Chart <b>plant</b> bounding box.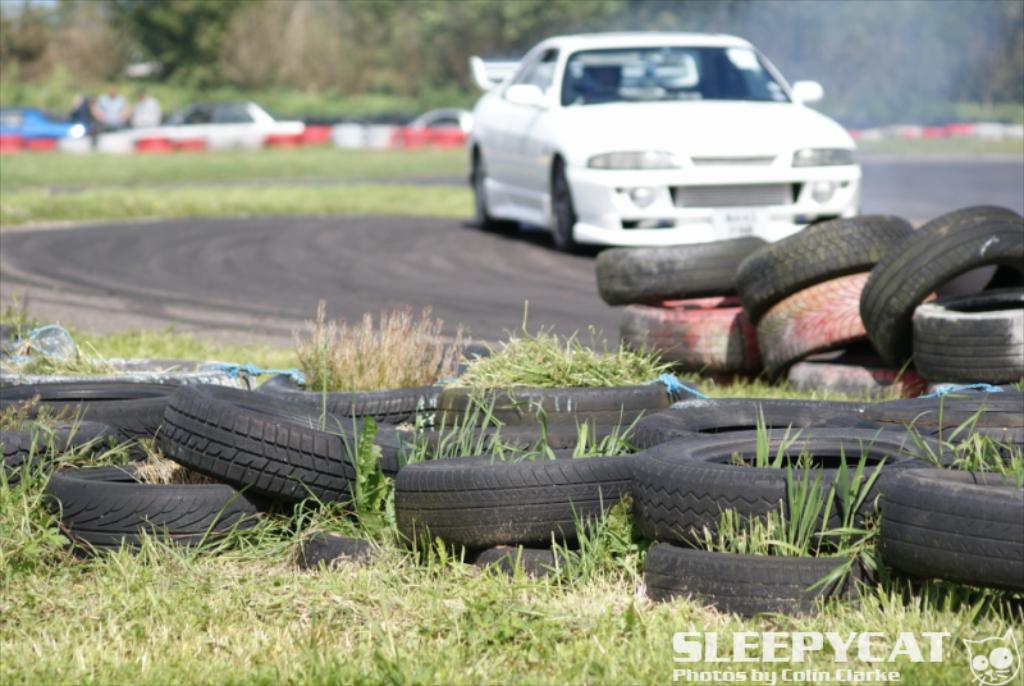
Charted: bbox=(399, 410, 652, 476).
